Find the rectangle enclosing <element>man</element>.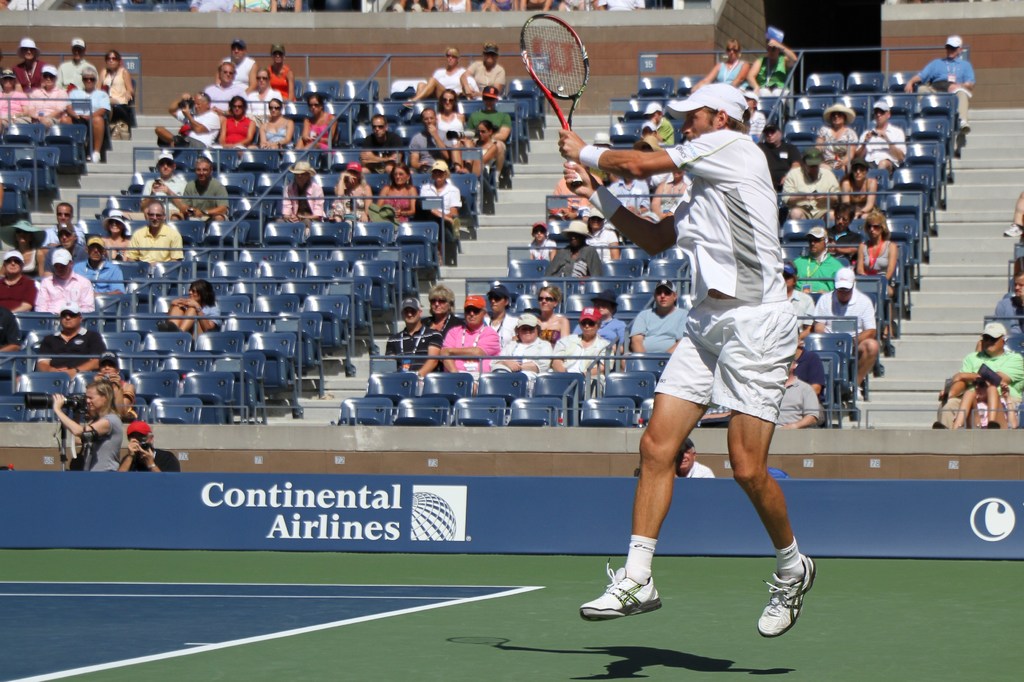
select_region(246, 69, 285, 132).
